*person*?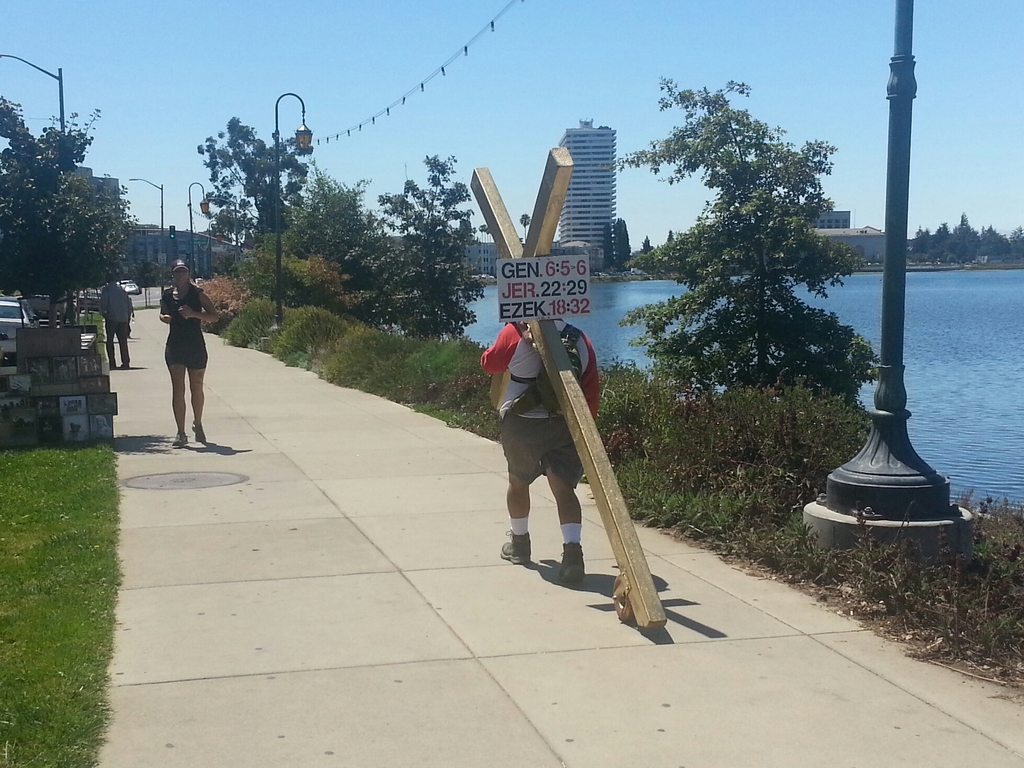
region(143, 269, 205, 437)
